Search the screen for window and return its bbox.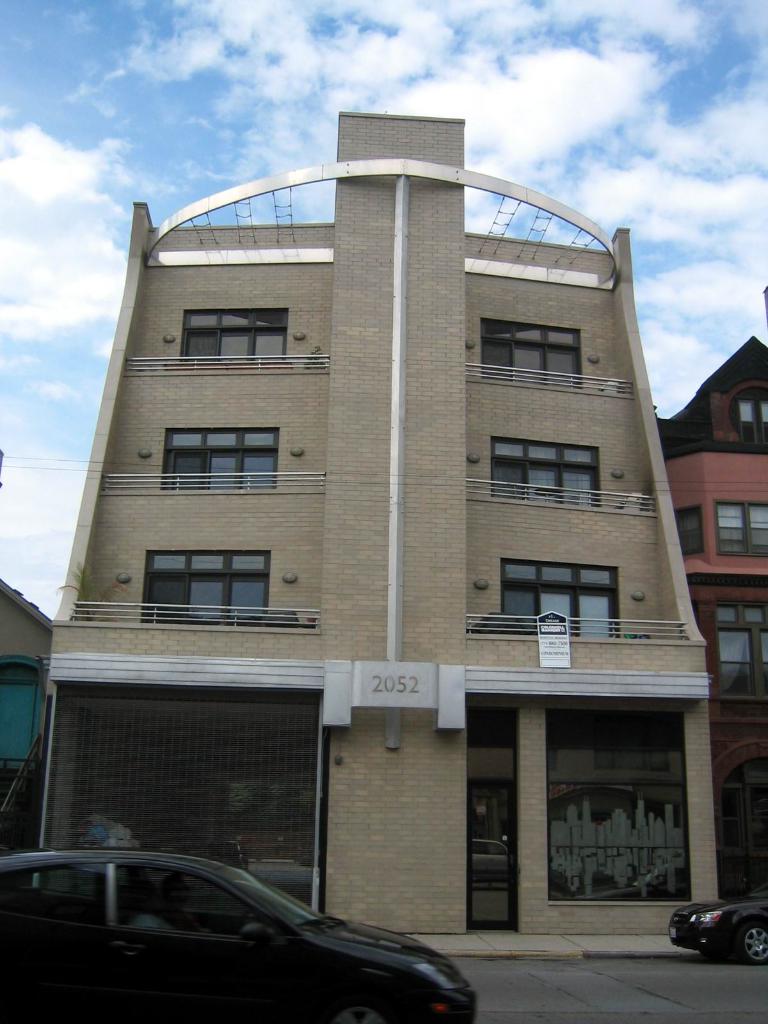
Found: pyautogui.locateOnScreen(0, 653, 46, 769).
